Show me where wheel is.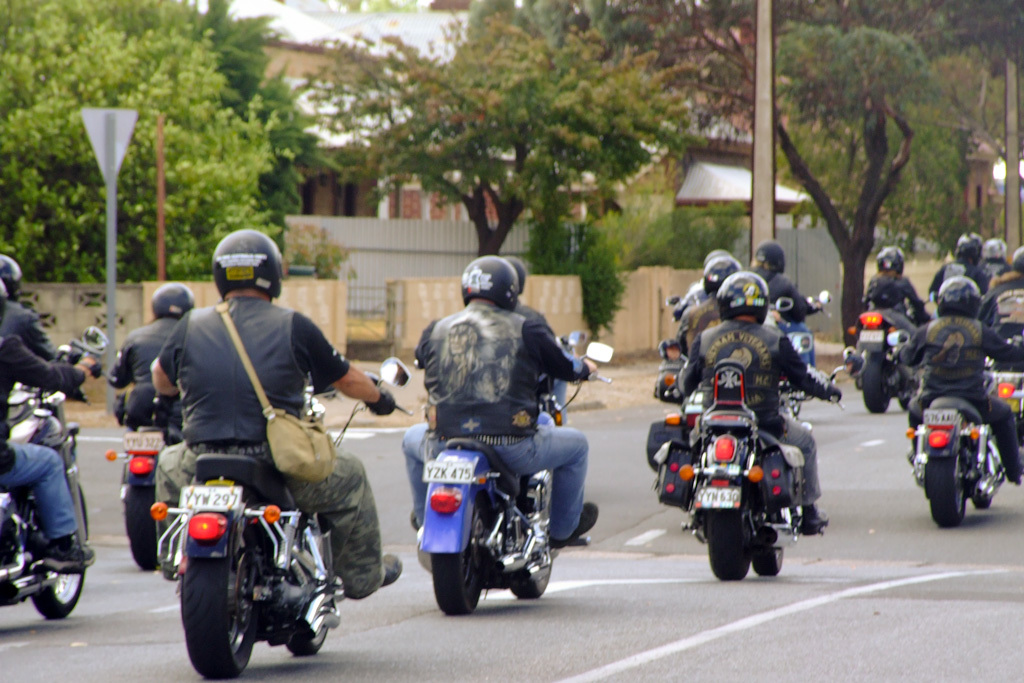
wheel is at box=[35, 488, 96, 622].
